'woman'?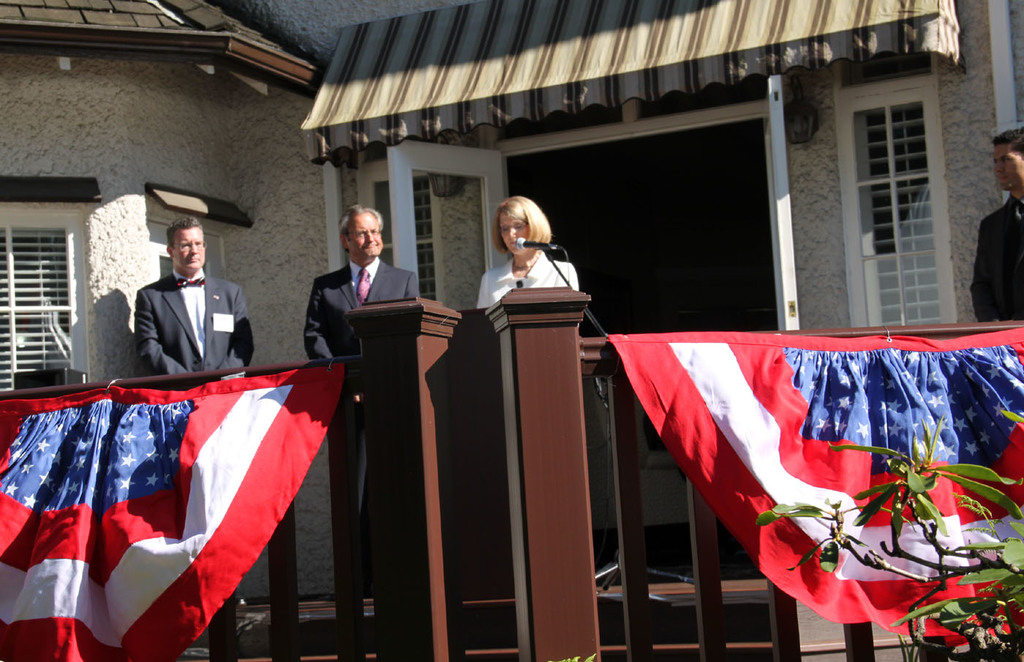
(left=474, top=194, right=578, bottom=316)
